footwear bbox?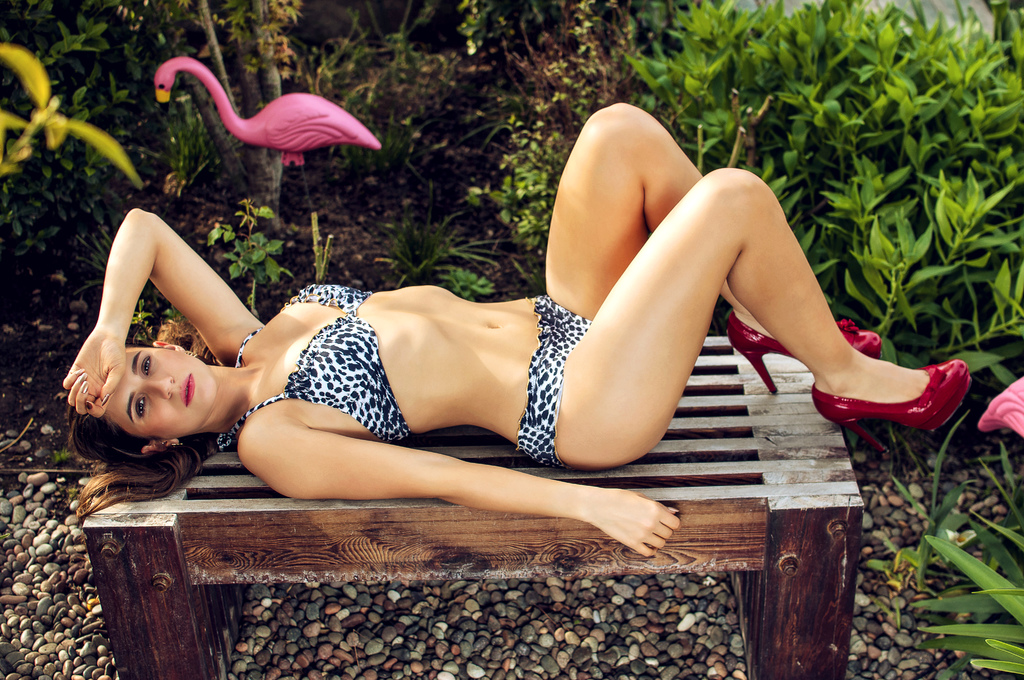
select_region(829, 340, 938, 435)
